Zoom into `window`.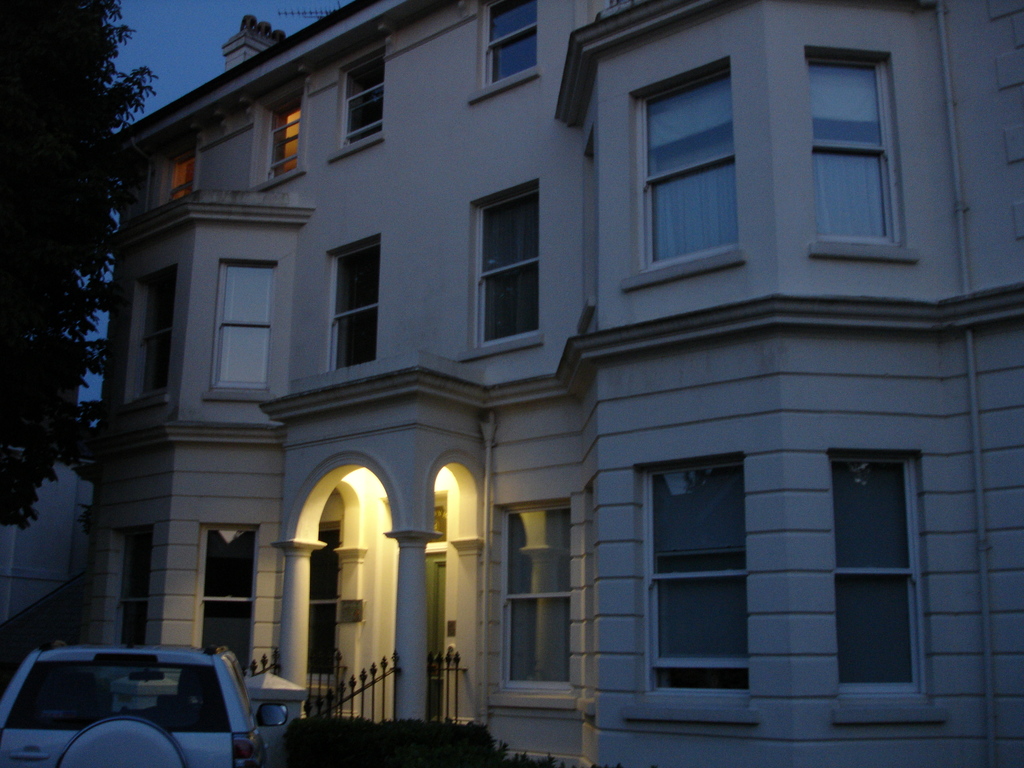
Zoom target: l=198, t=527, r=260, b=675.
